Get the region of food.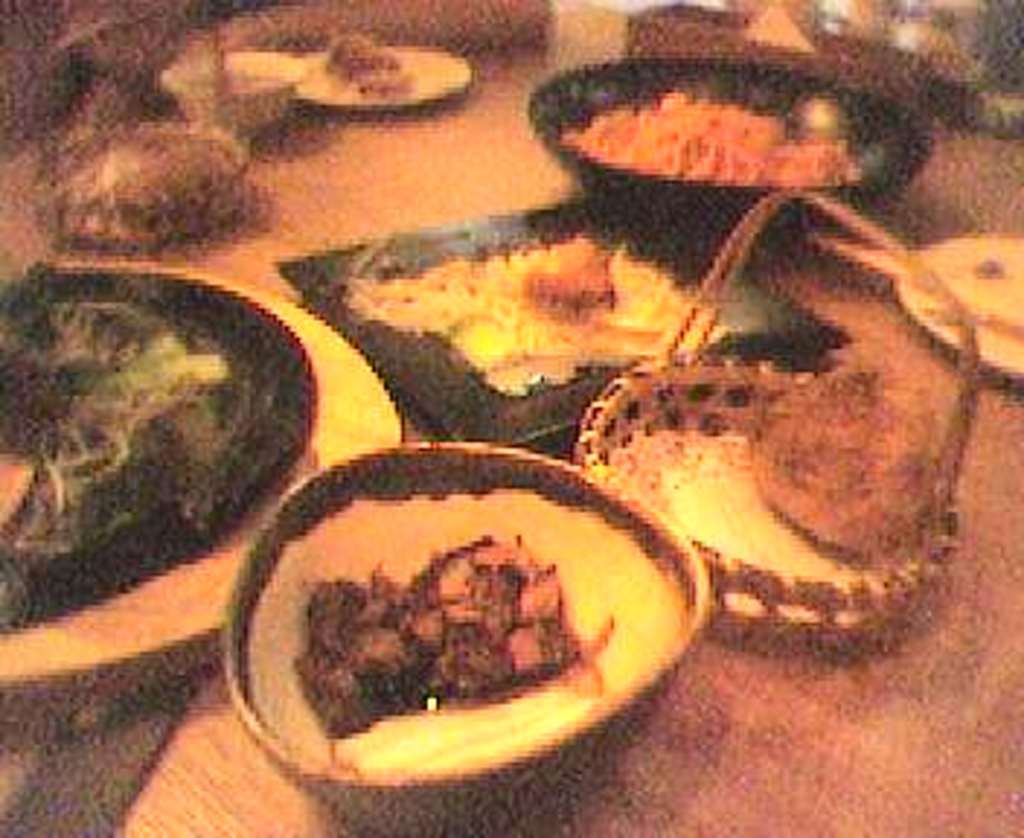
bbox=[314, 32, 410, 99].
